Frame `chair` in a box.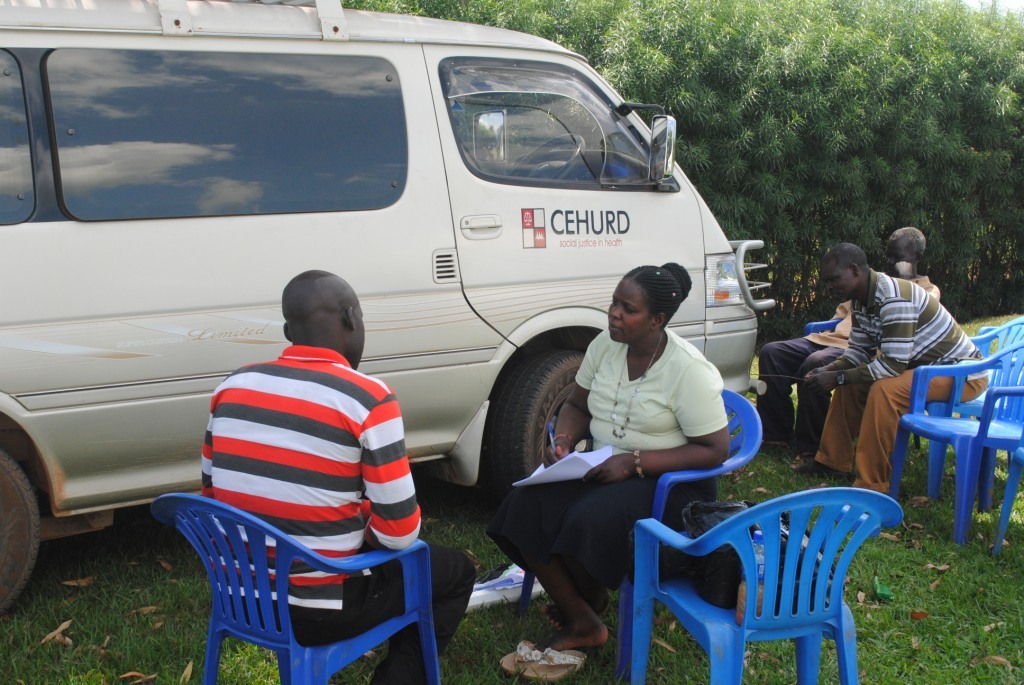
box=[636, 486, 904, 684].
